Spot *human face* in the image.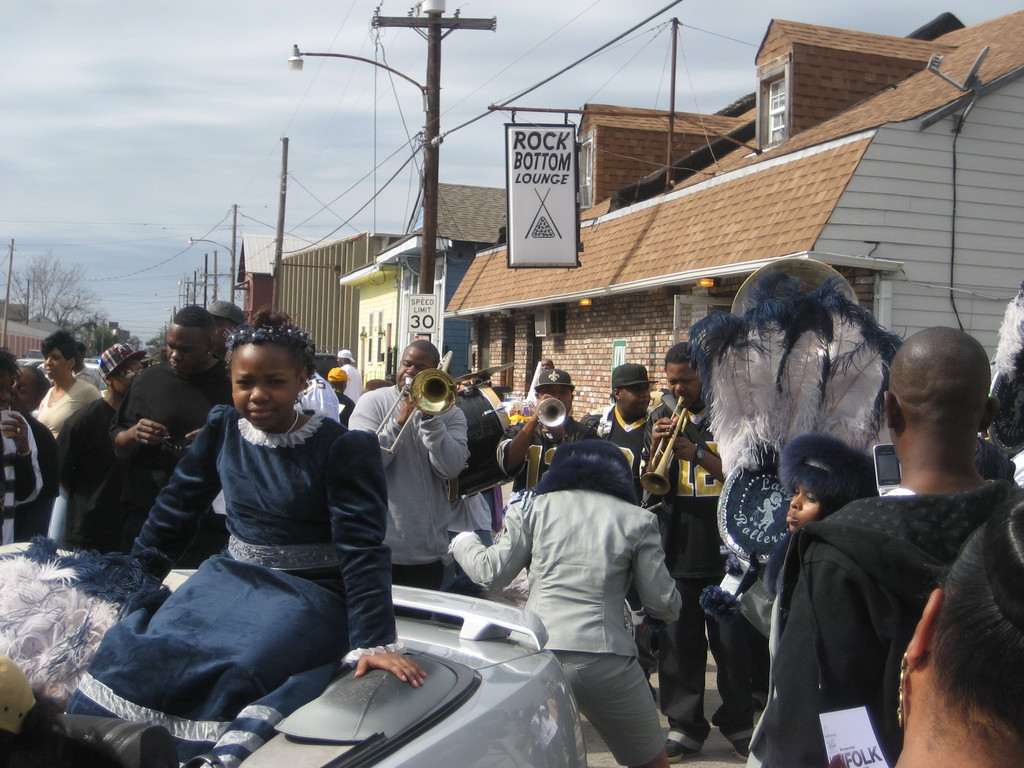
*human face* found at 109:355:137:394.
